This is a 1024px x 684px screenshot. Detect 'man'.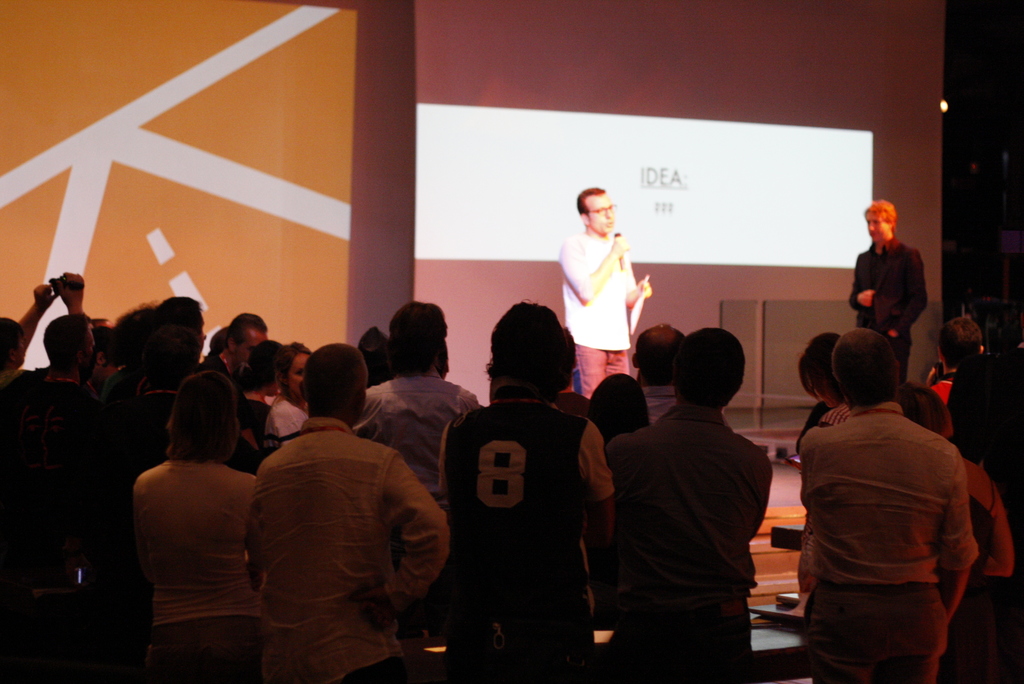
[x1=444, y1=299, x2=616, y2=683].
